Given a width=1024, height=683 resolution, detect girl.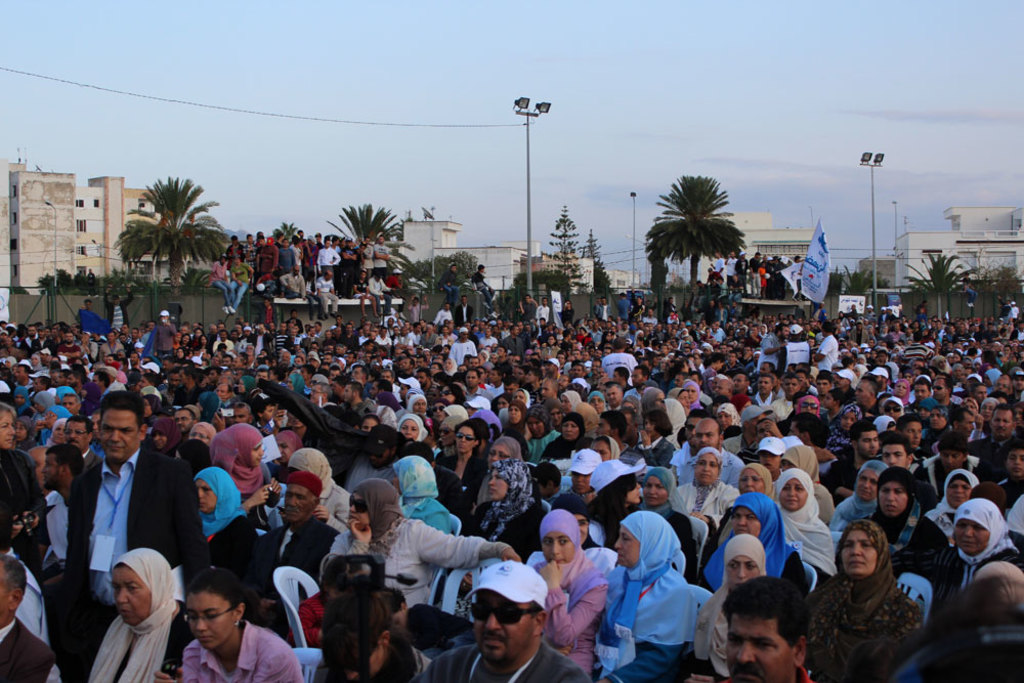
crop(503, 399, 534, 453).
